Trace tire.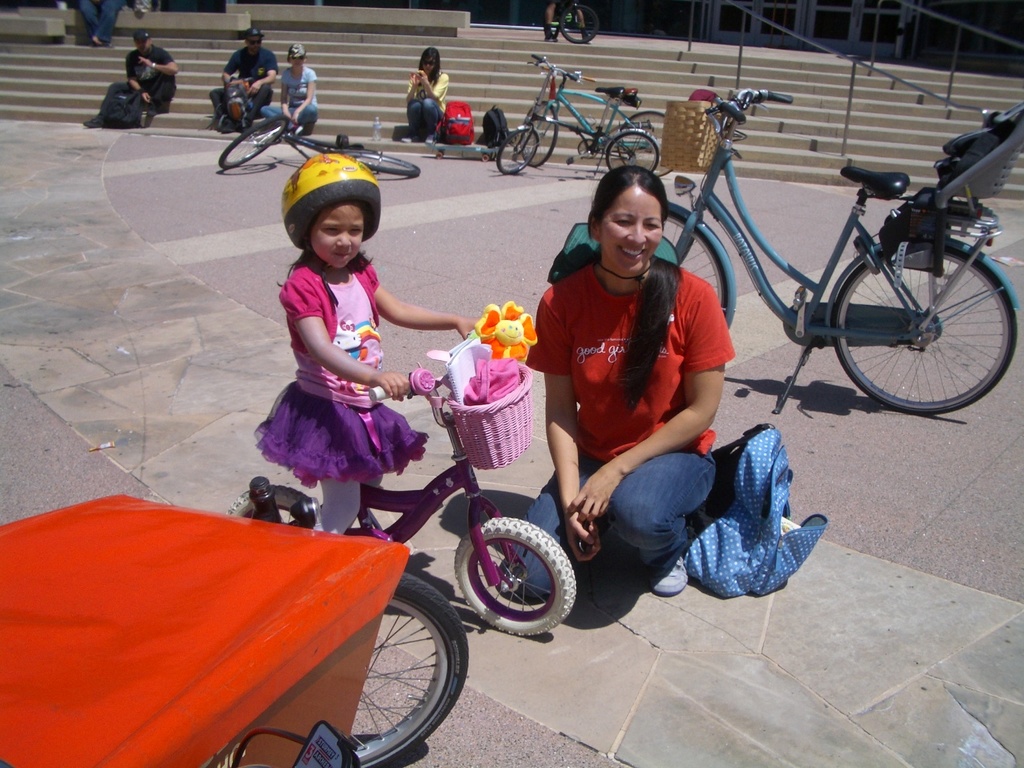
Traced to rect(619, 112, 671, 177).
